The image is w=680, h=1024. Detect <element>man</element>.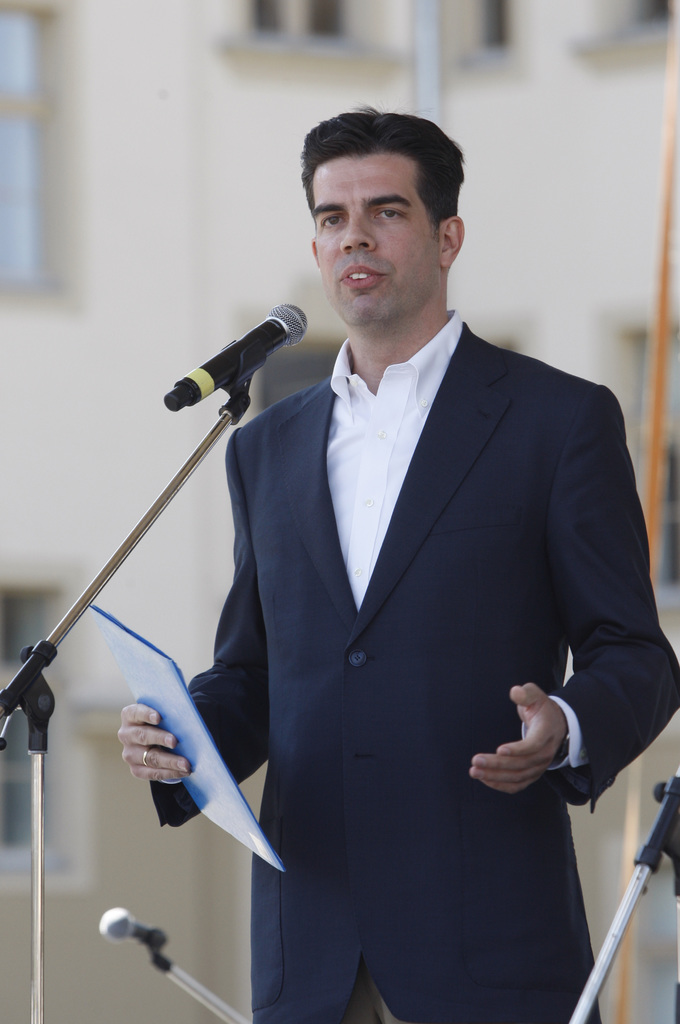
Detection: rect(152, 143, 648, 944).
